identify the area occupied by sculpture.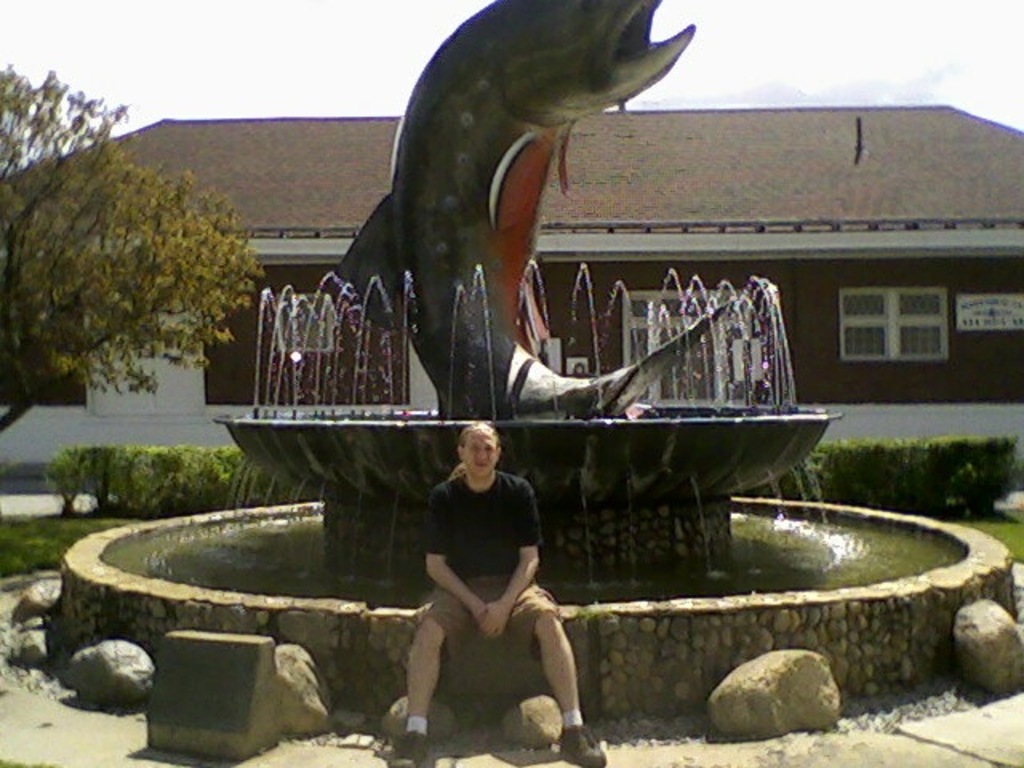
Area: 323,0,728,418.
